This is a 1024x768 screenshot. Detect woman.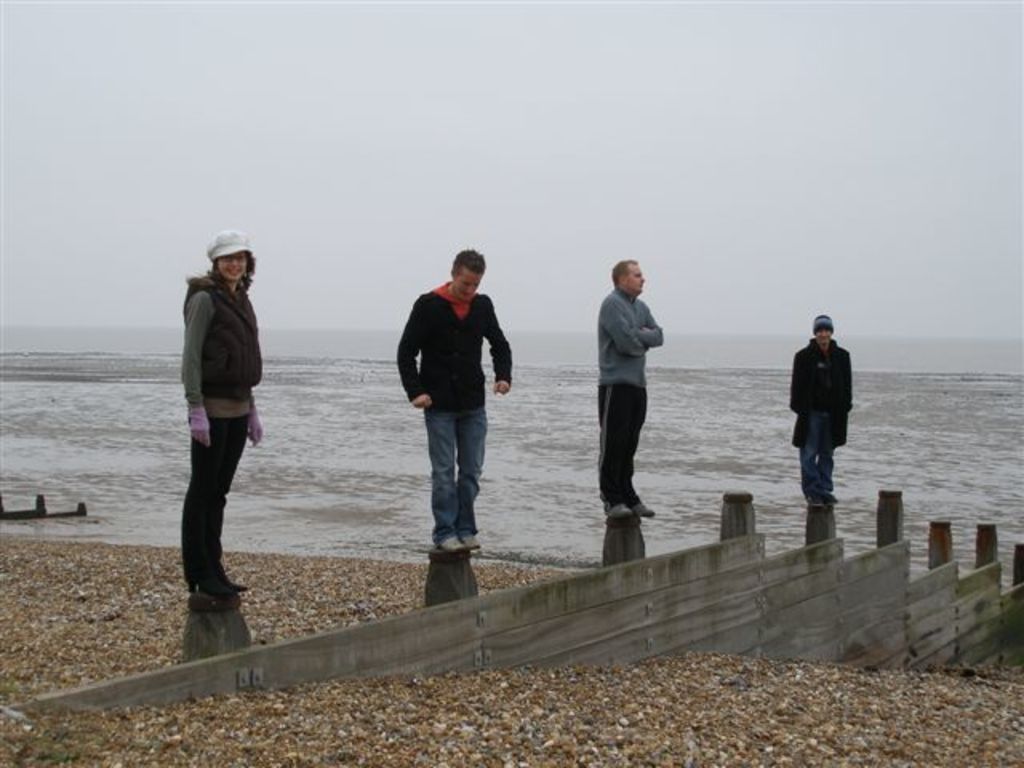
(182,229,261,611).
